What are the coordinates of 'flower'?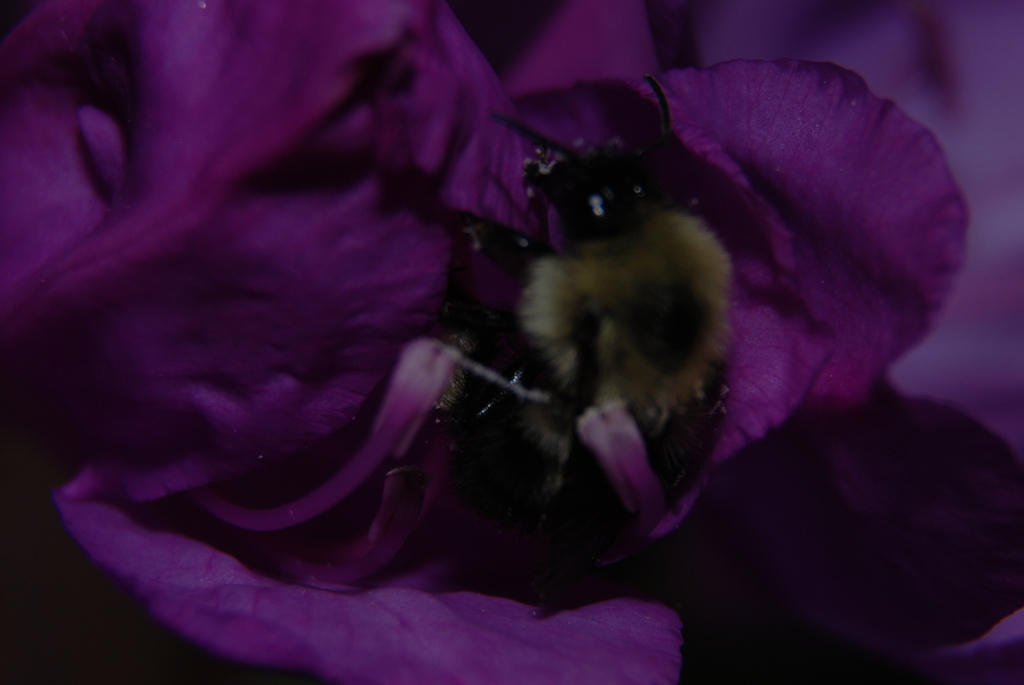
x1=32, y1=19, x2=1023, y2=630.
